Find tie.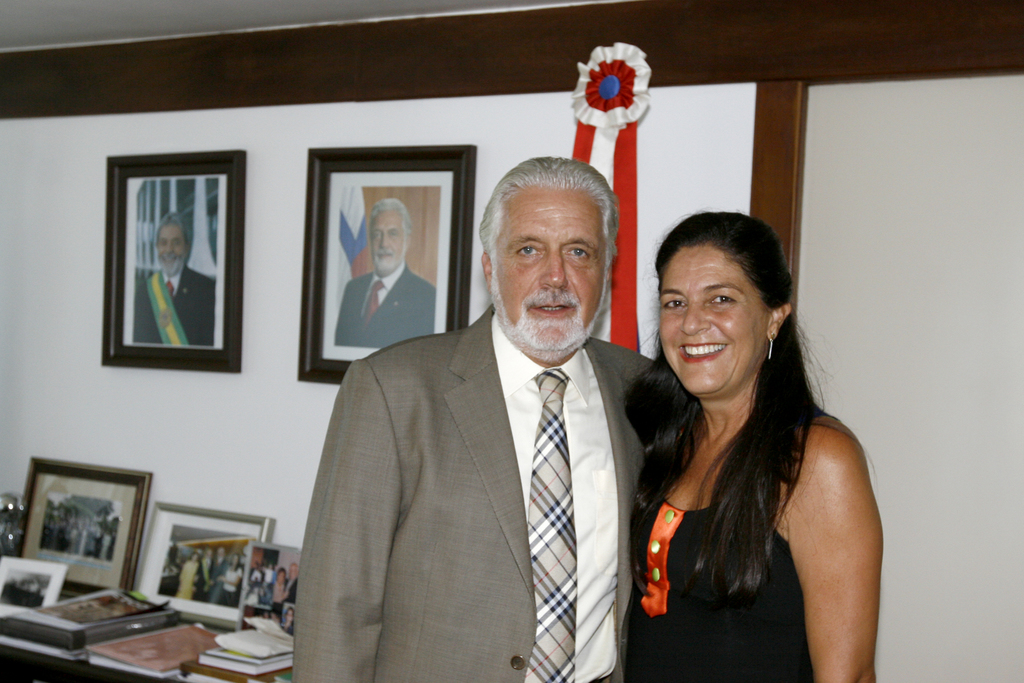
[520, 370, 575, 682].
